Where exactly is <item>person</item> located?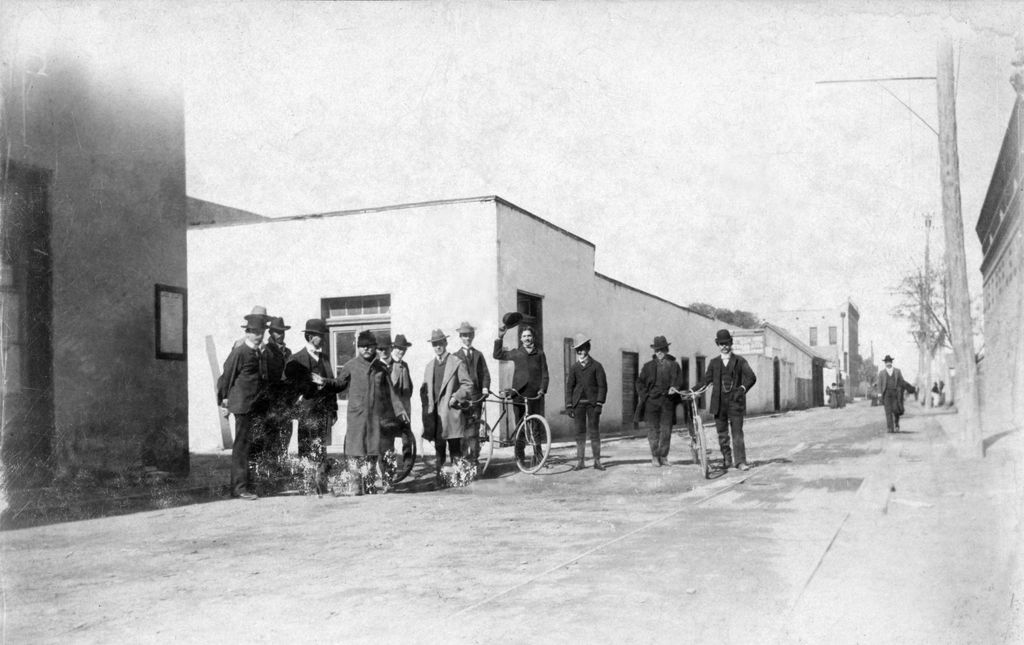
Its bounding box is <region>422, 331, 473, 473</region>.
